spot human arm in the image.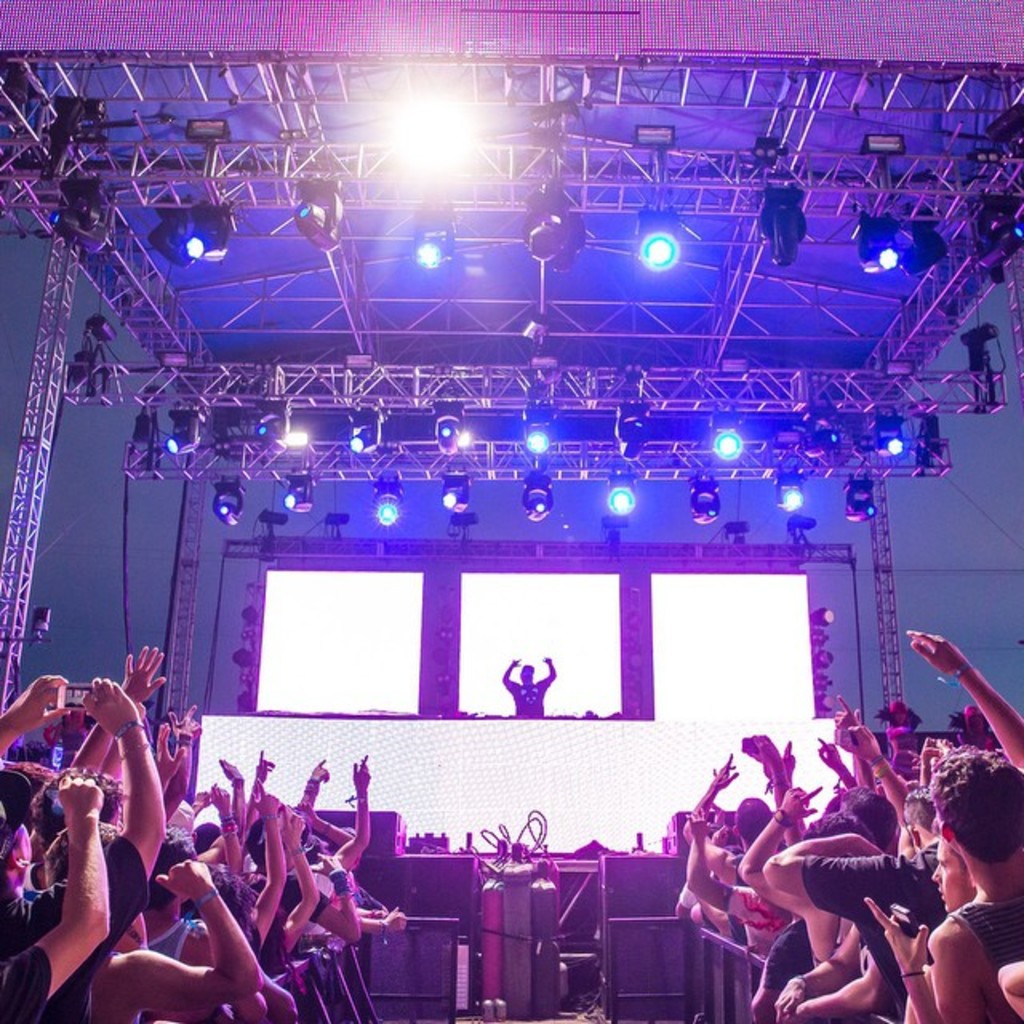
human arm found at (733,781,824,922).
